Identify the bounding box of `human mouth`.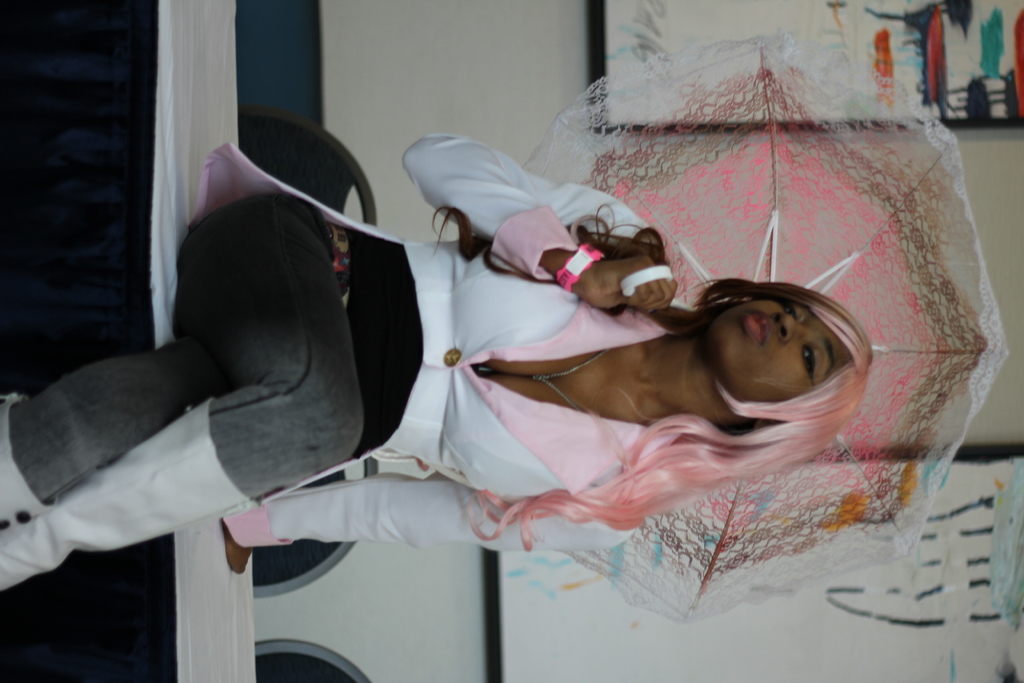
<bbox>740, 305, 774, 347</bbox>.
